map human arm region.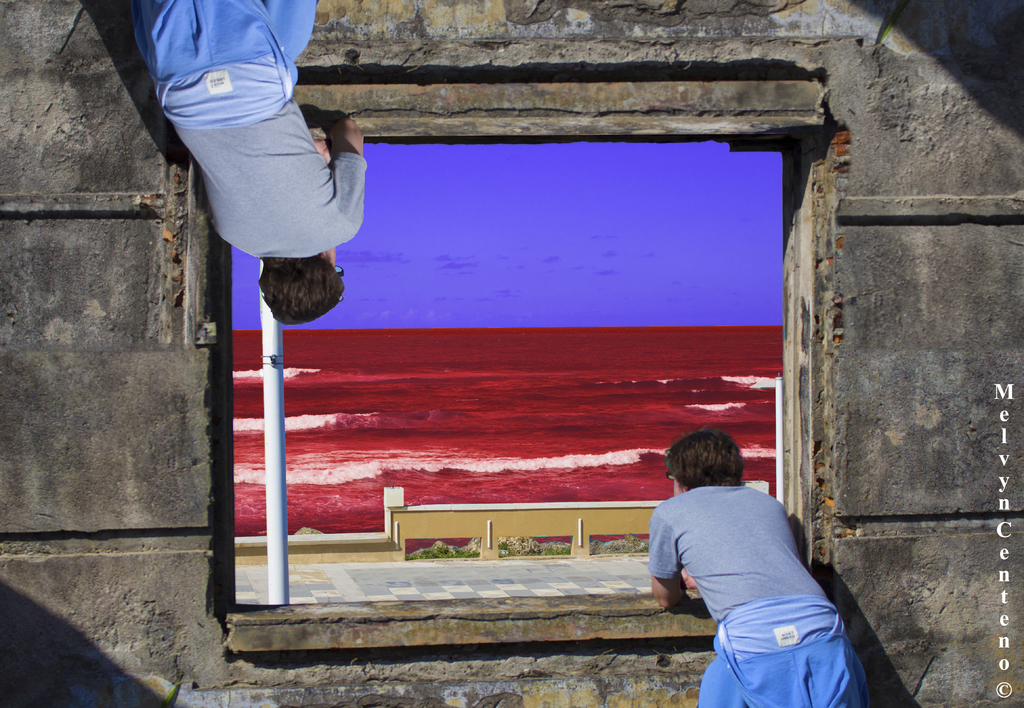
Mapped to 307:128:339:189.
